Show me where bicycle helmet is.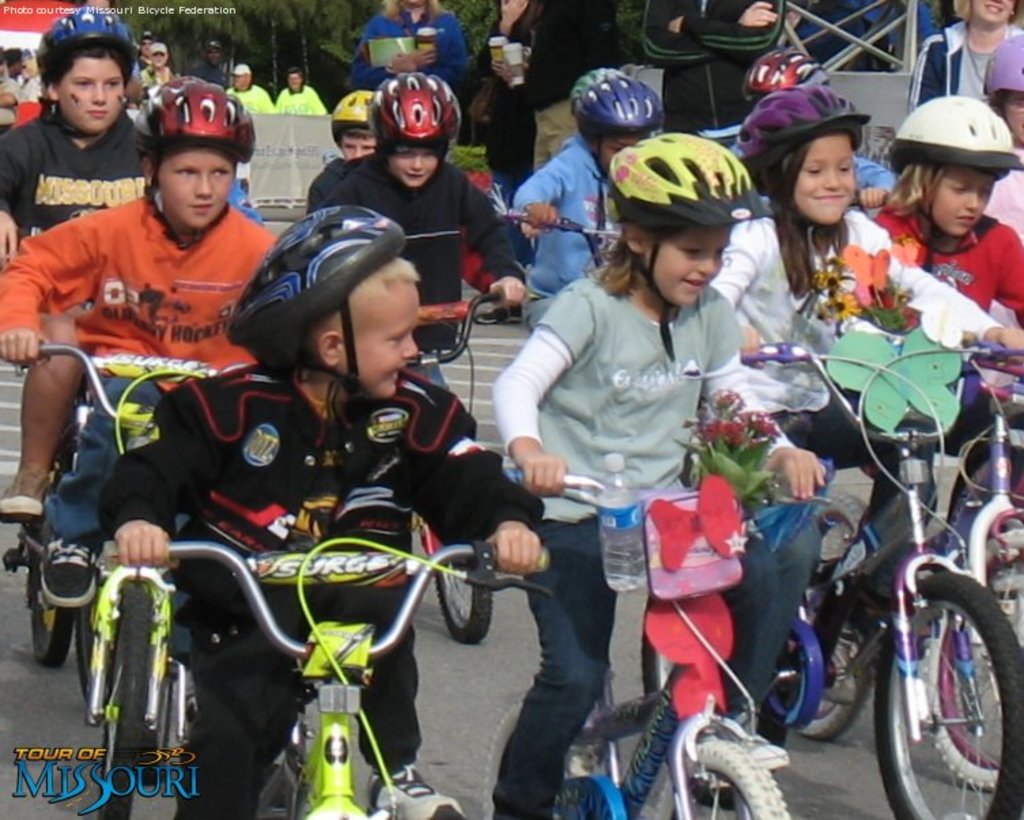
bicycle helmet is at 568,67,612,98.
